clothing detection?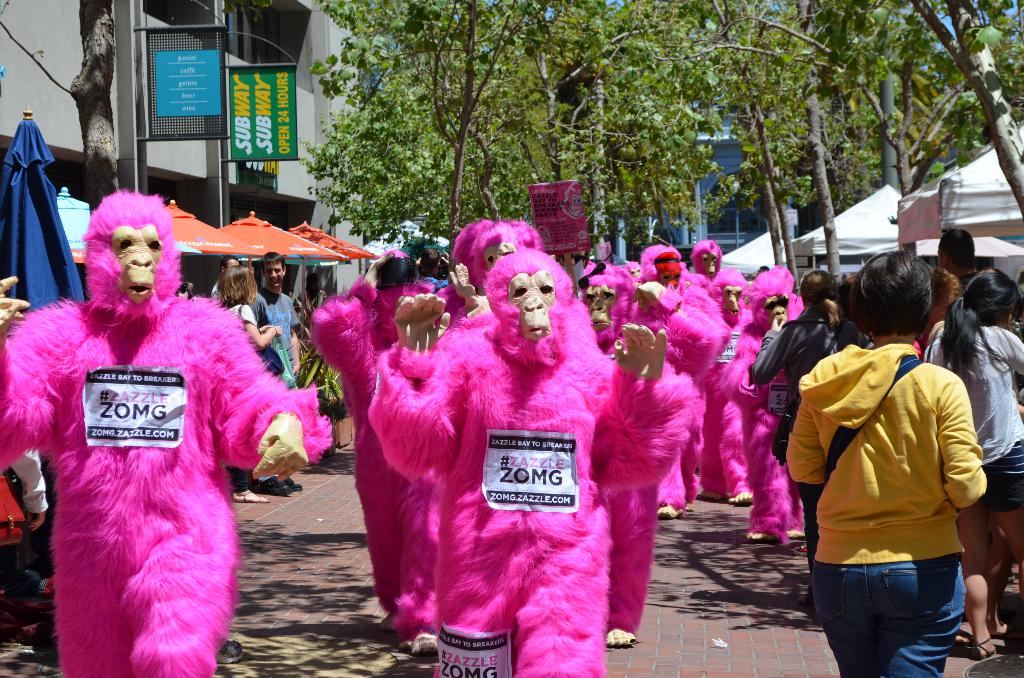
(left=0, top=187, right=335, bottom=677)
